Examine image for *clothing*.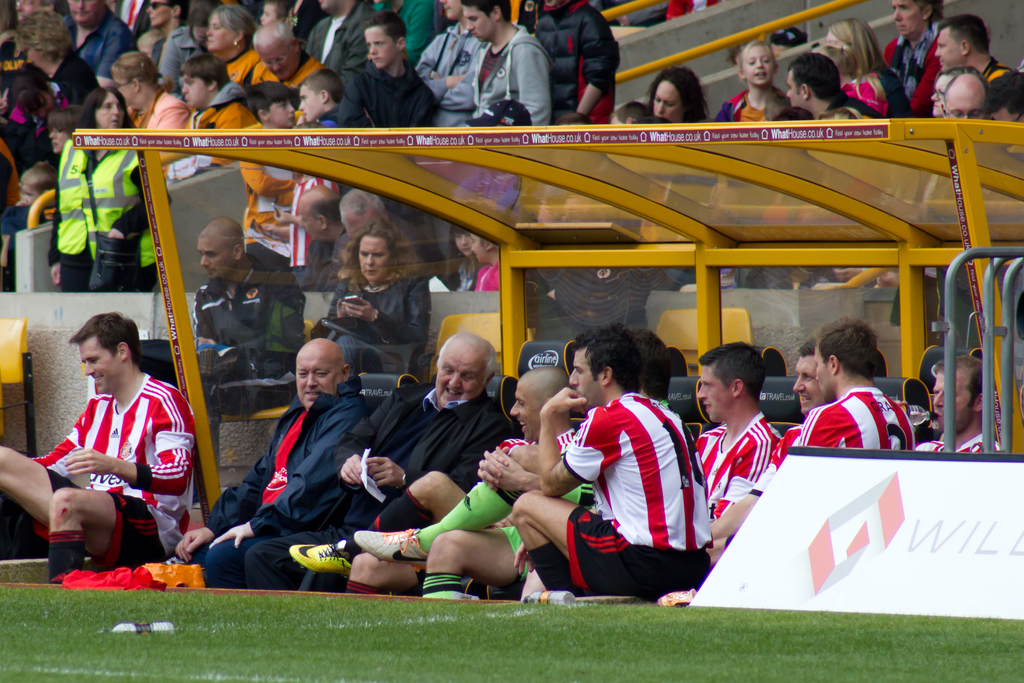
Examination result: rect(218, 40, 279, 86).
